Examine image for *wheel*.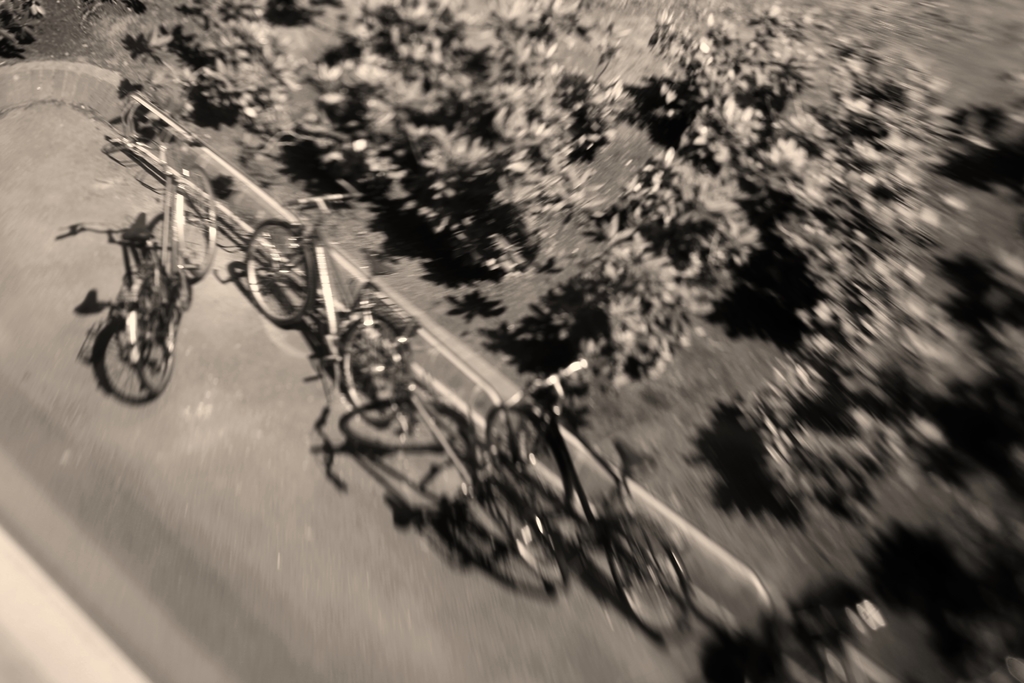
Examination result: 179,165,220,281.
